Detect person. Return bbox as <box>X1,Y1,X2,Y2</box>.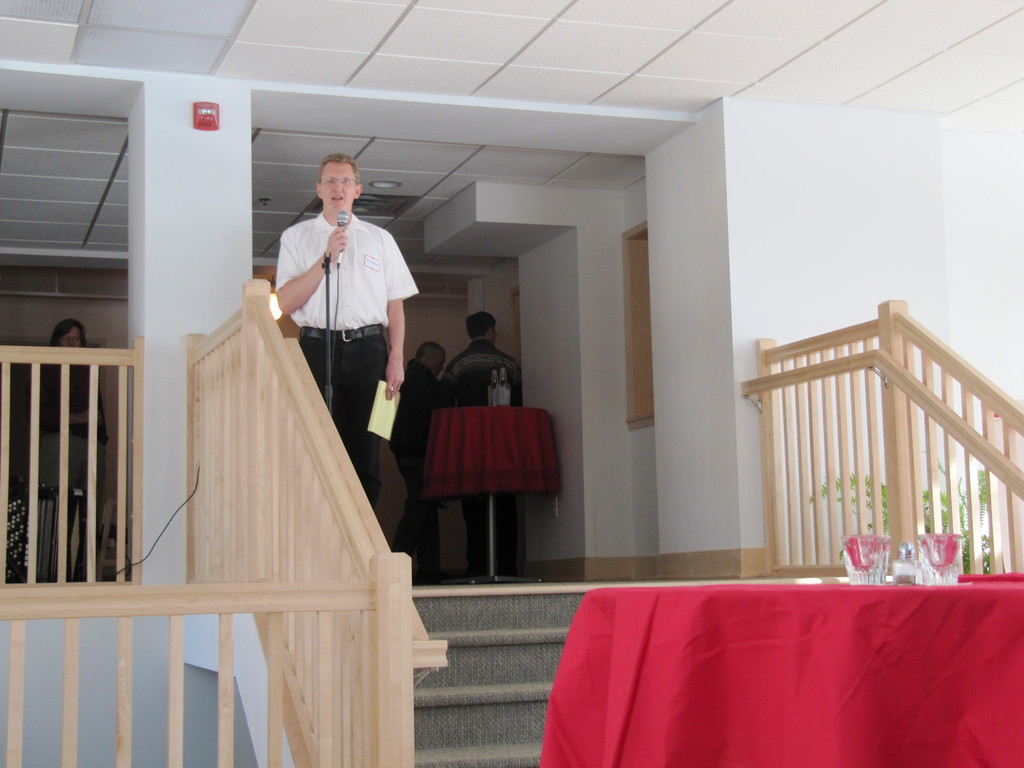
<box>274,155,410,516</box>.
